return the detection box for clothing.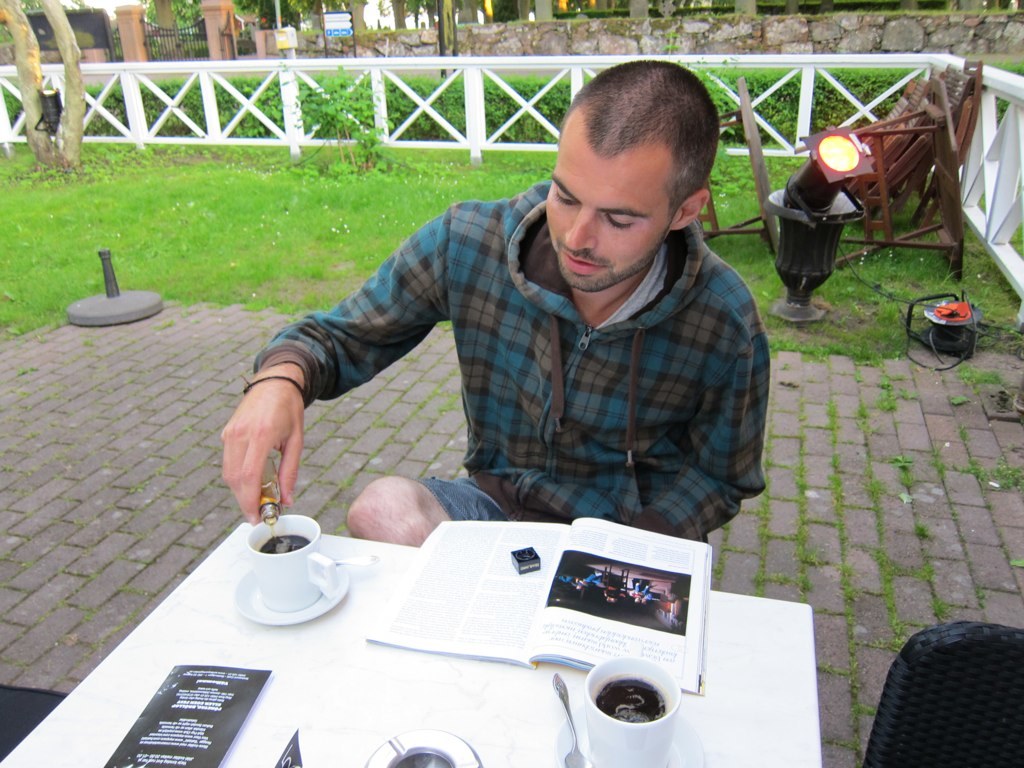
[241,179,789,567].
